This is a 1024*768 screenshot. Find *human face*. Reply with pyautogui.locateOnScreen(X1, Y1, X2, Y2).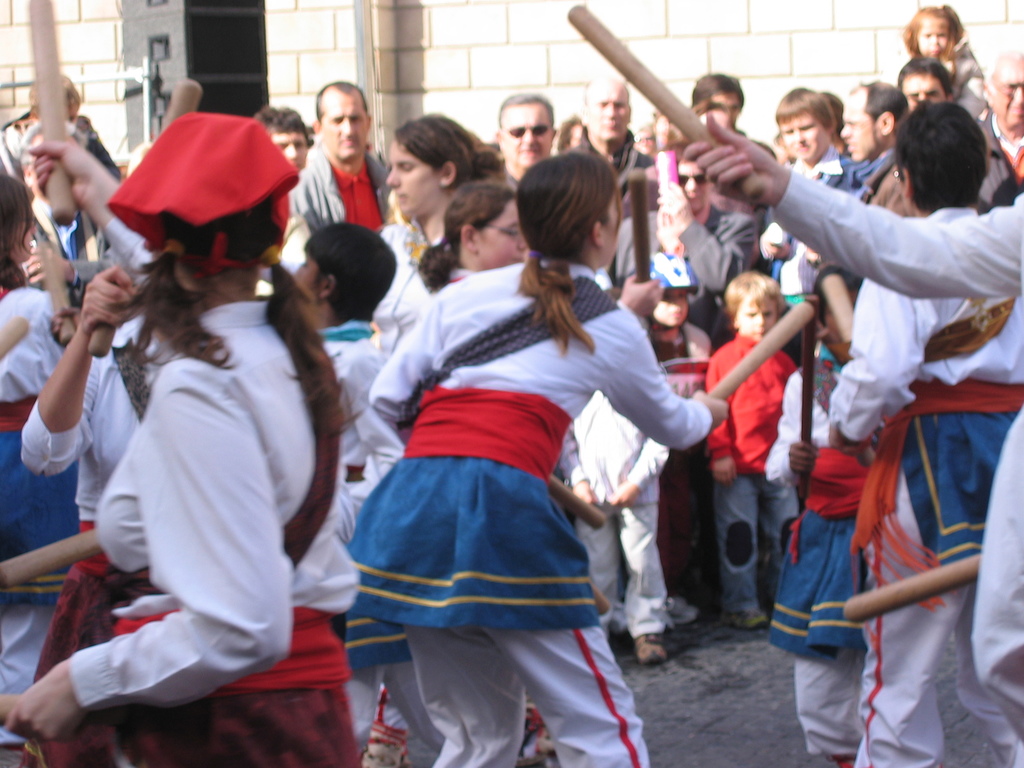
pyautogui.locateOnScreen(586, 84, 628, 141).
